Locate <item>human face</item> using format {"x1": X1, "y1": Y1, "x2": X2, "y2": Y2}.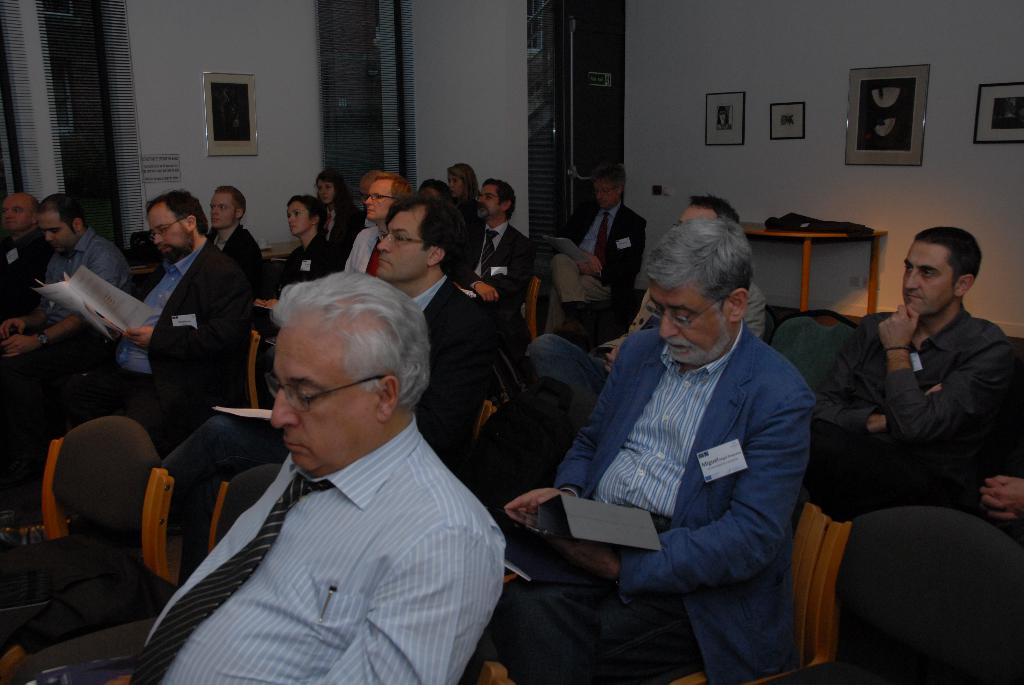
{"x1": 292, "y1": 200, "x2": 314, "y2": 236}.
